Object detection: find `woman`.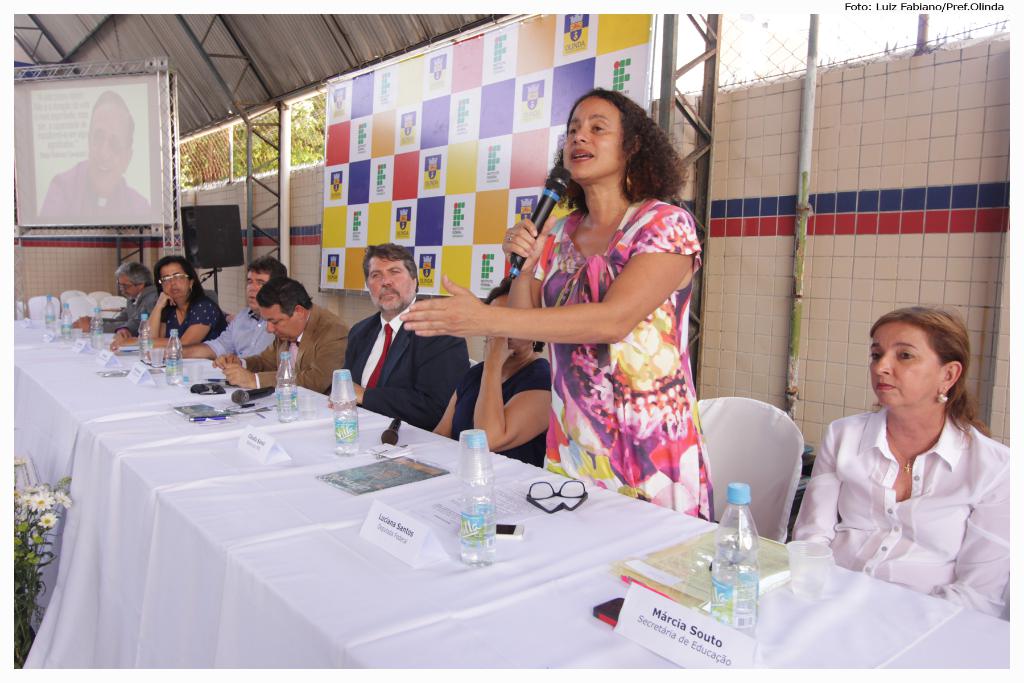
rect(803, 293, 1011, 662).
